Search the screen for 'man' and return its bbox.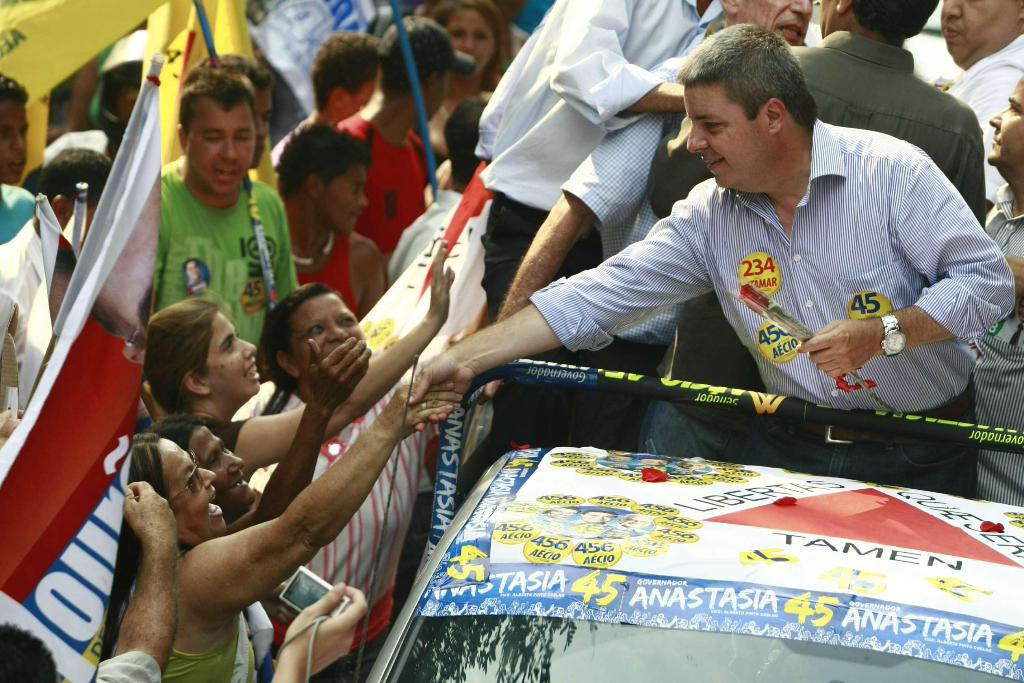
Found: l=337, t=12, r=460, b=261.
